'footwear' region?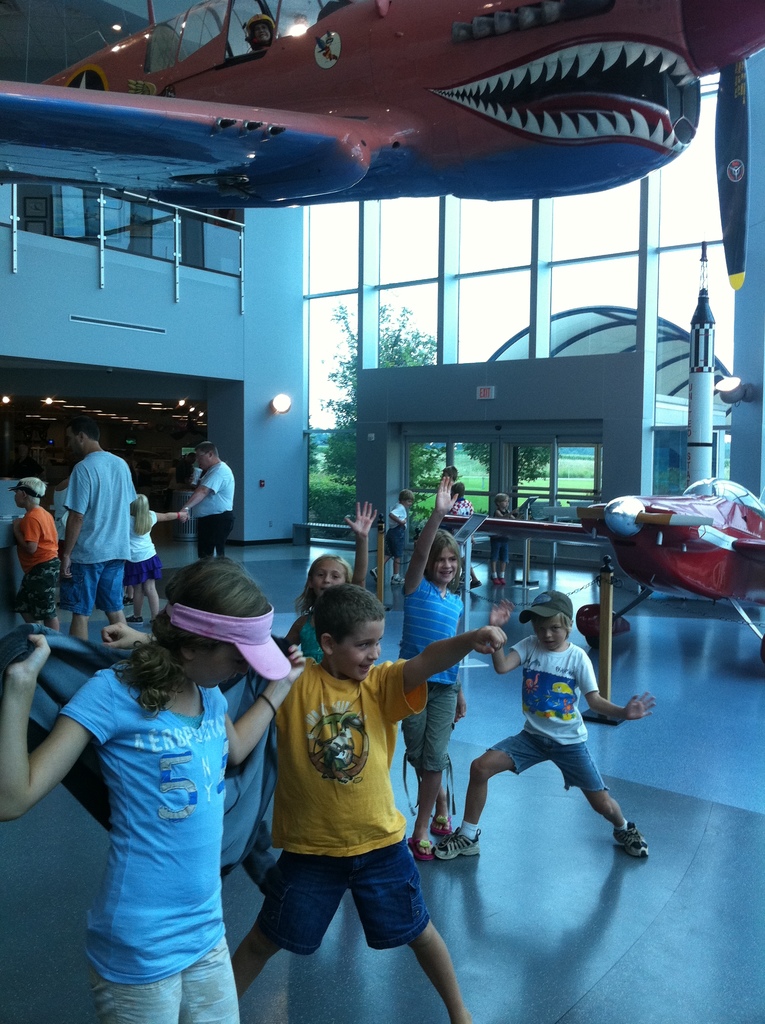
389/573/407/588
